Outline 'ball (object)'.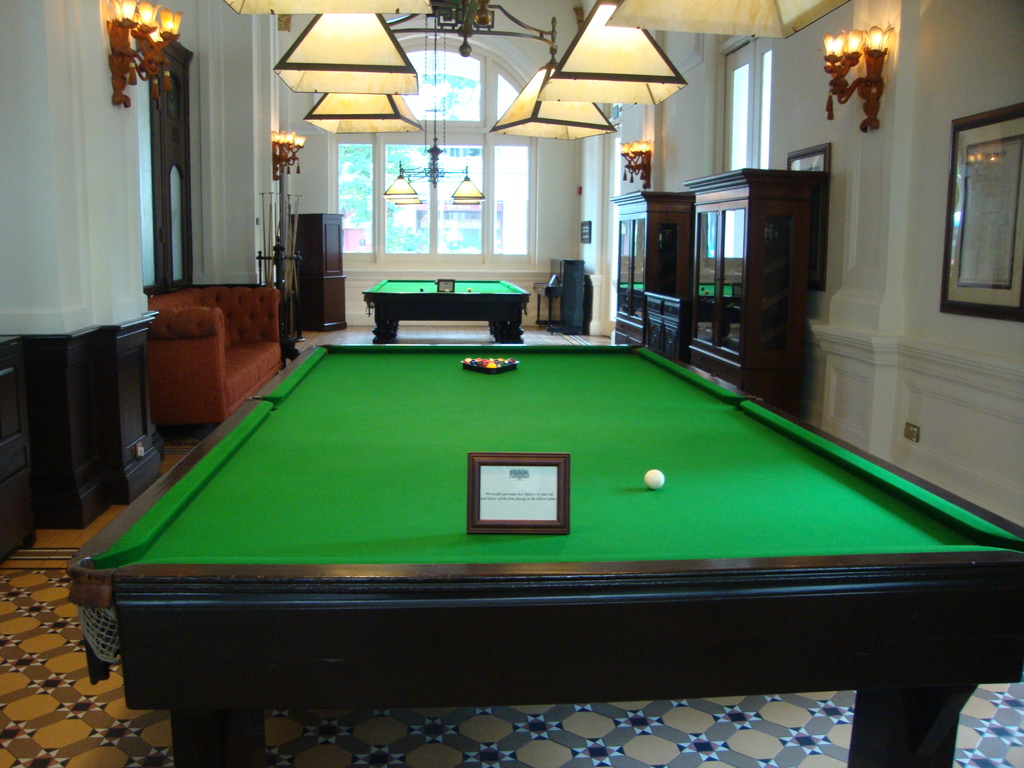
Outline: select_region(641, 468, 665, 490).
